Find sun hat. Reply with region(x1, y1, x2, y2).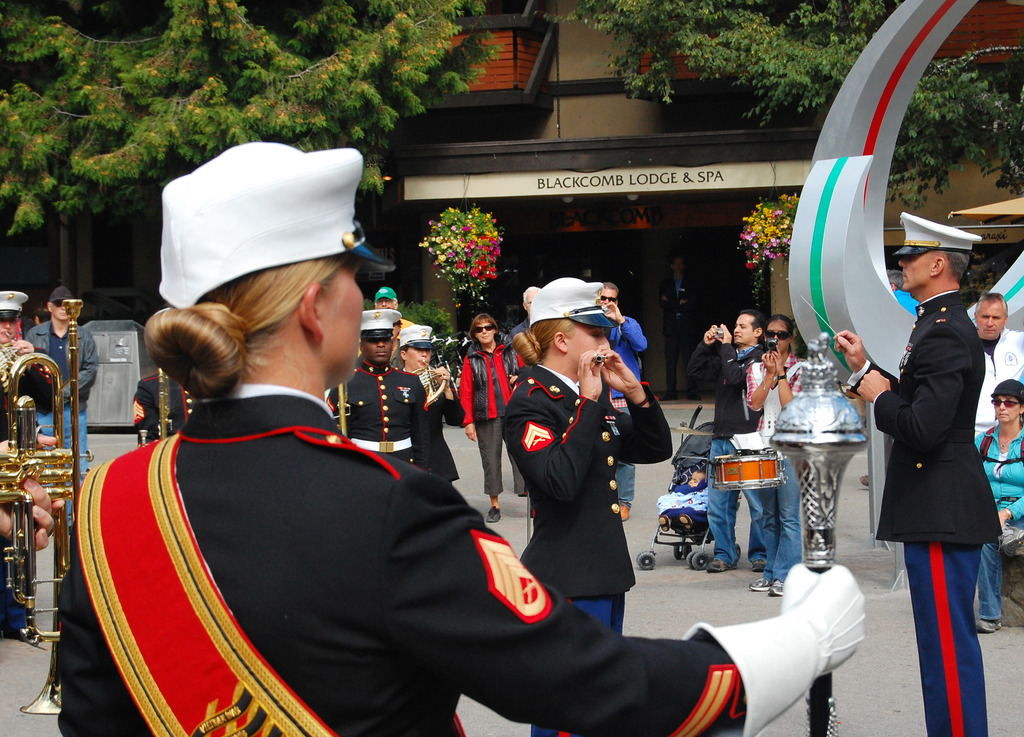
region(39, 284, 73, 308).
